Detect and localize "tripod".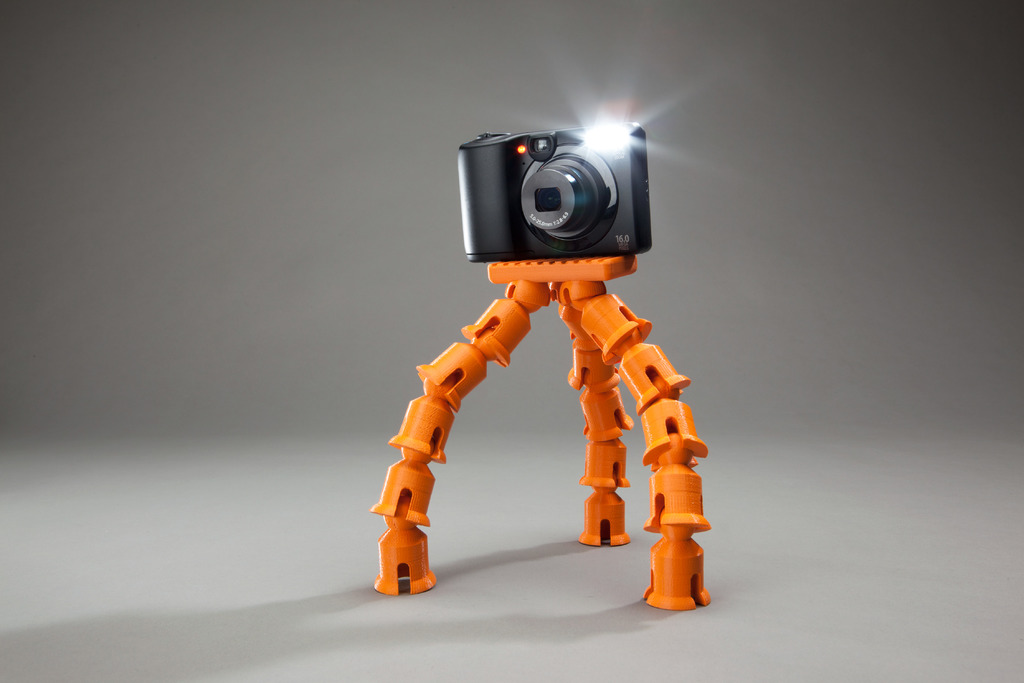
Localized at BBox(367, 250, 708, 611).
